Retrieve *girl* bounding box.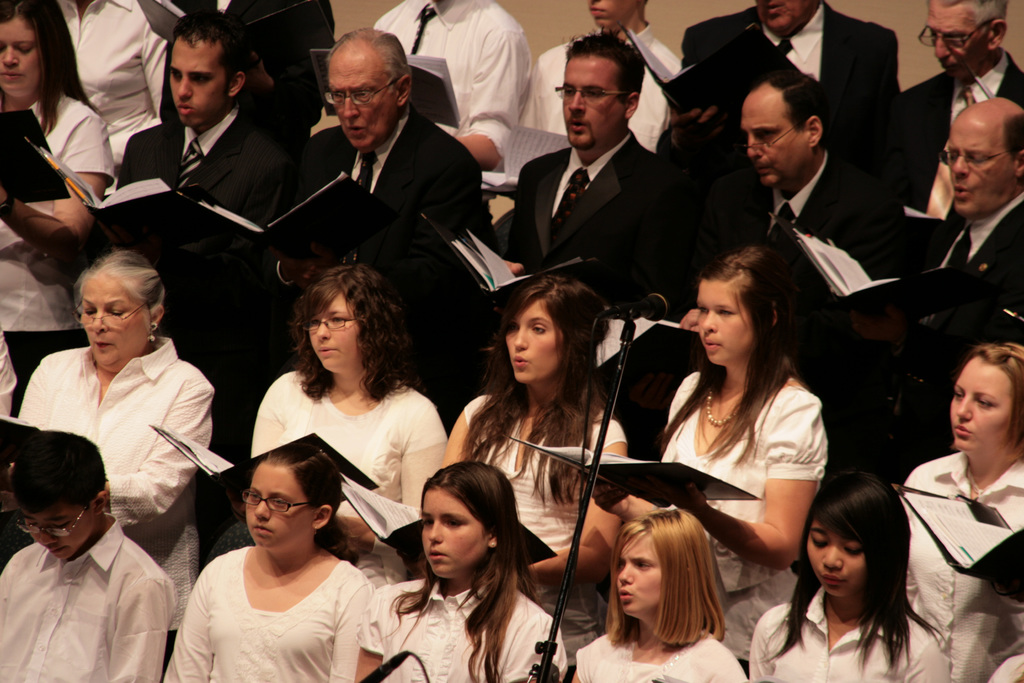
Bounding box: bbox=[566, 504, 748, 682].
